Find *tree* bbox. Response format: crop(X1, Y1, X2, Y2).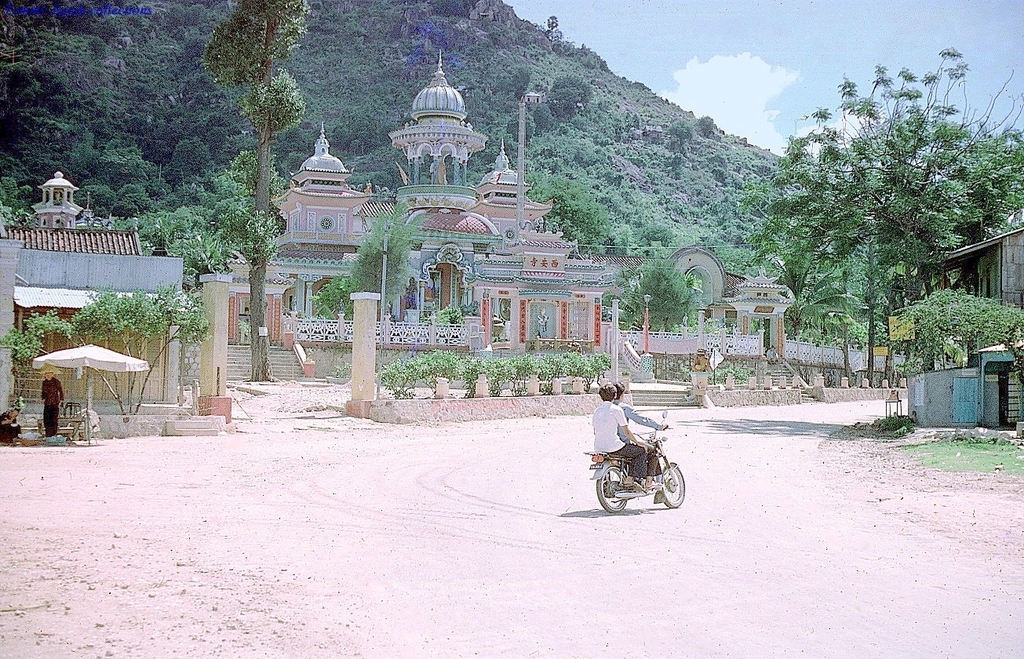
crop(731, 67, 911, 347).
